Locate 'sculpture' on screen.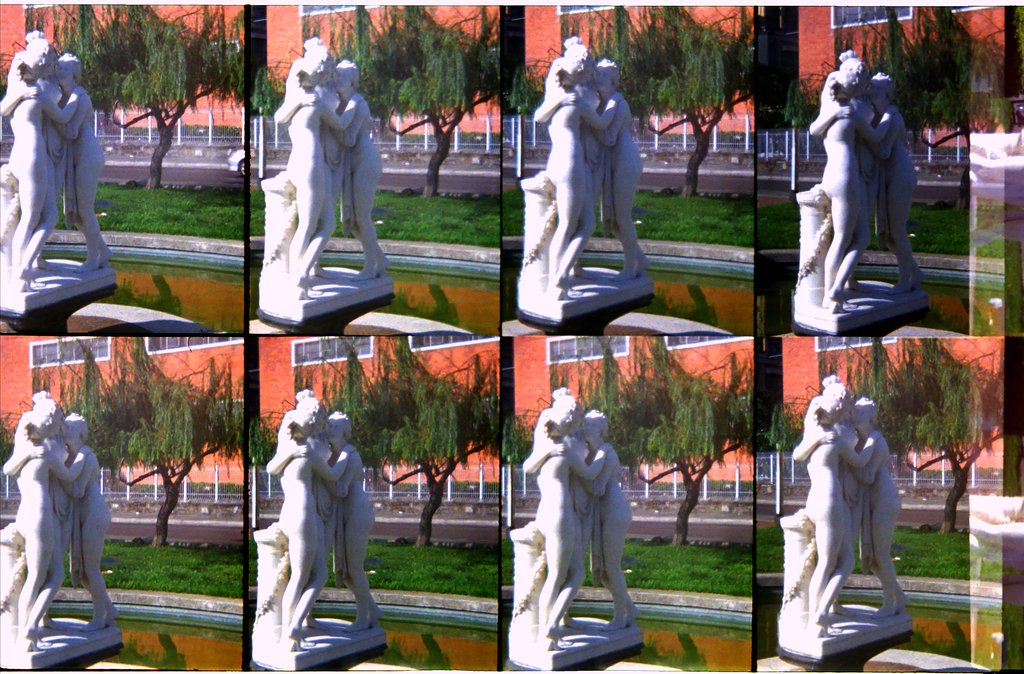
On screen at [833, 63, 916, 294].
